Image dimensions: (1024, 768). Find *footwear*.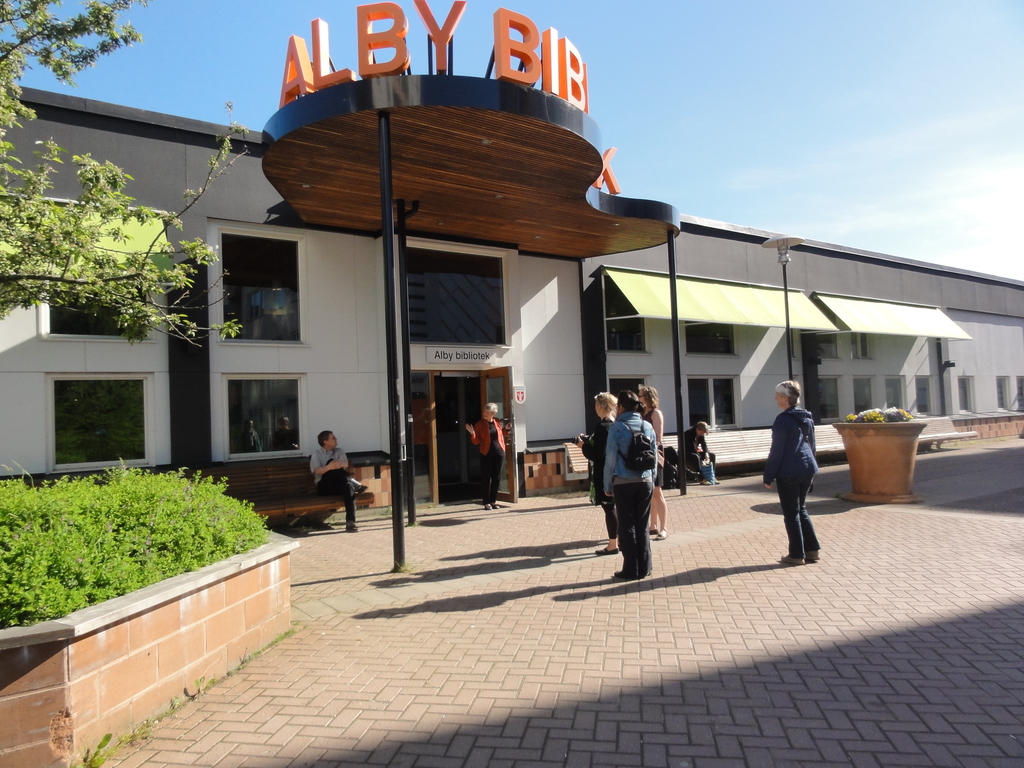
[354,484,367,493].
